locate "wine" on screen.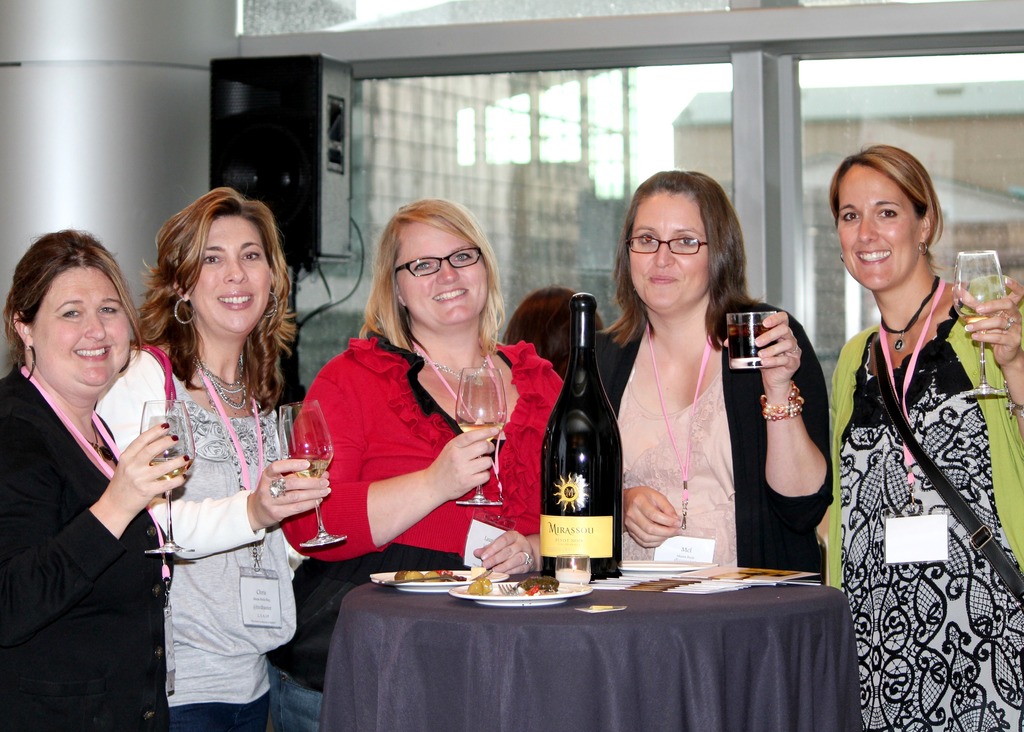
On screen at l=723, t=321, r=768, b=364.
